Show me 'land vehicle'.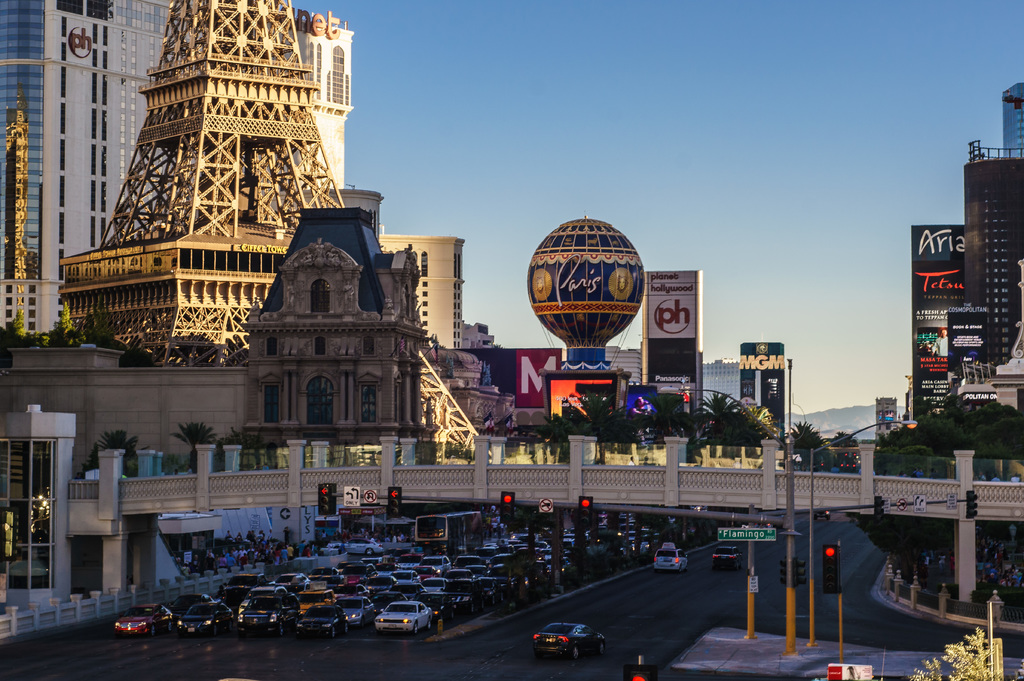
'land vehicle' is here: <region>532, 618, 609, 664</region>.
